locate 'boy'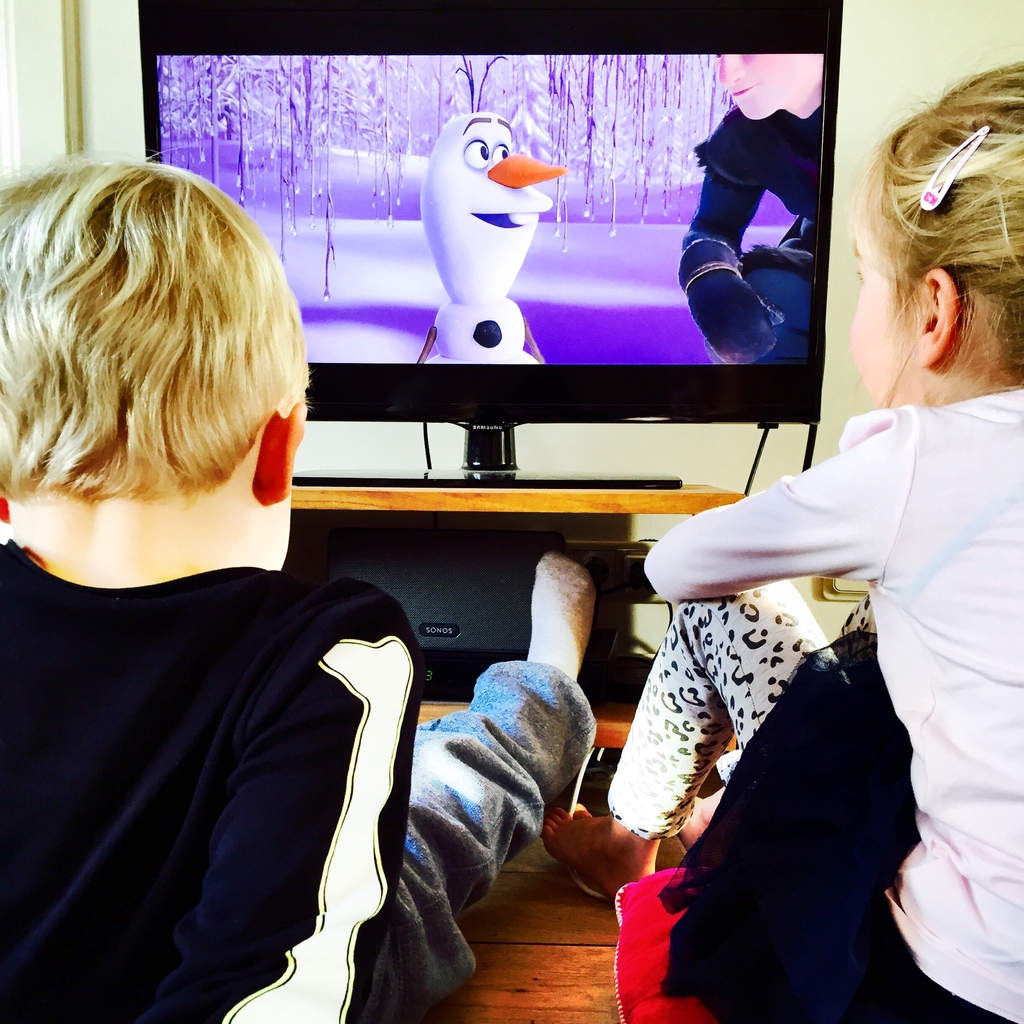
detection(0, 140, 595, 1023)
